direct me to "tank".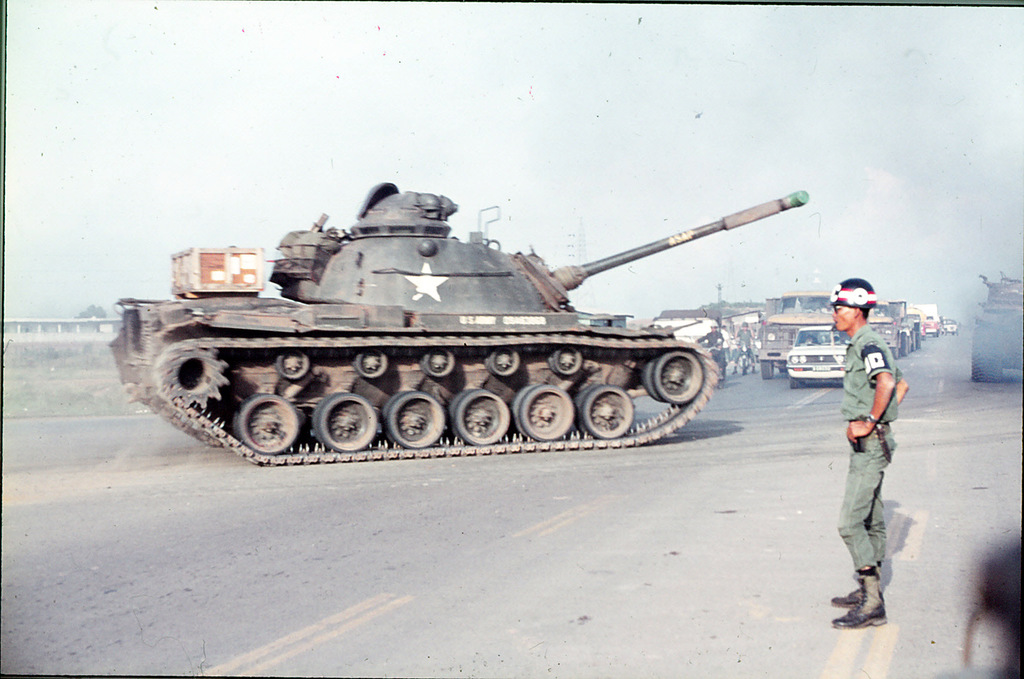
Direction: rect(108, 180, 807, 458).
